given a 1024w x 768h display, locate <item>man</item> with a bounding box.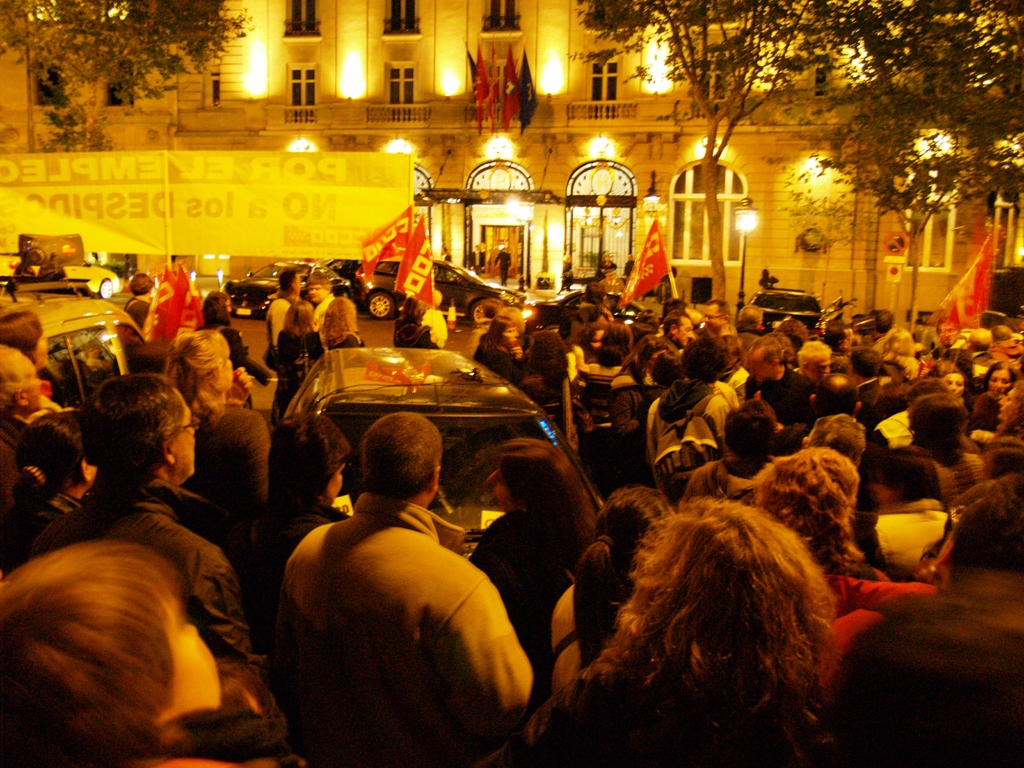
Located: x1=266, y1=265, x2=316, y2=351.
